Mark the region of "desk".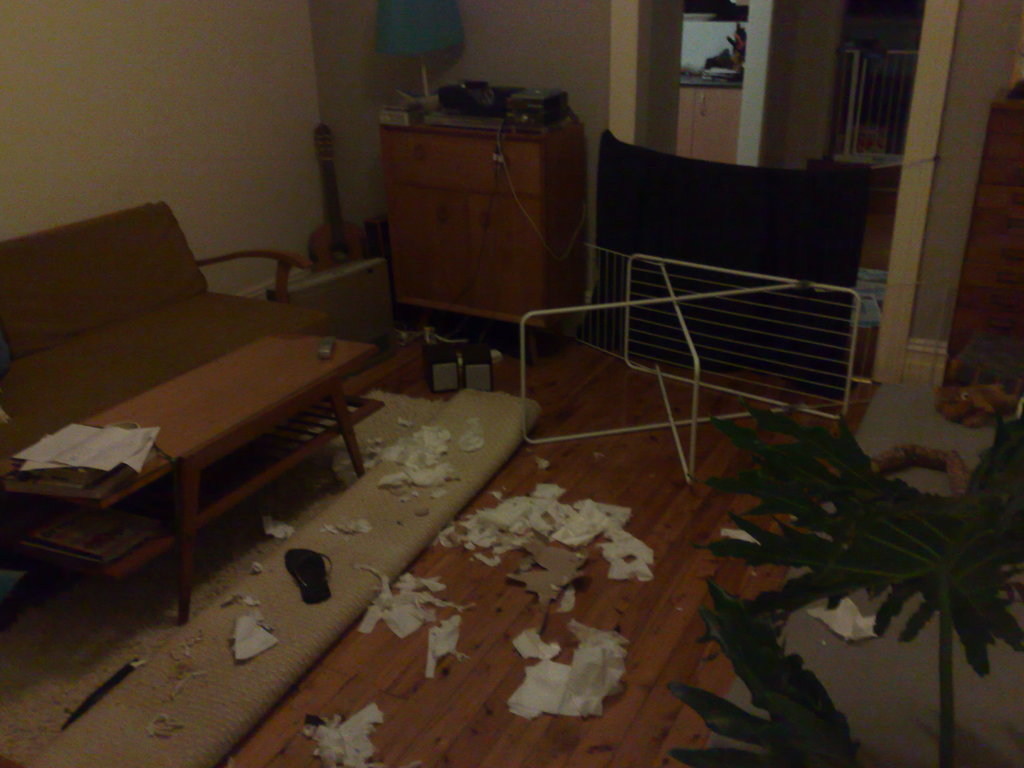
Region: bbox=[51, 216, 431, 628].
